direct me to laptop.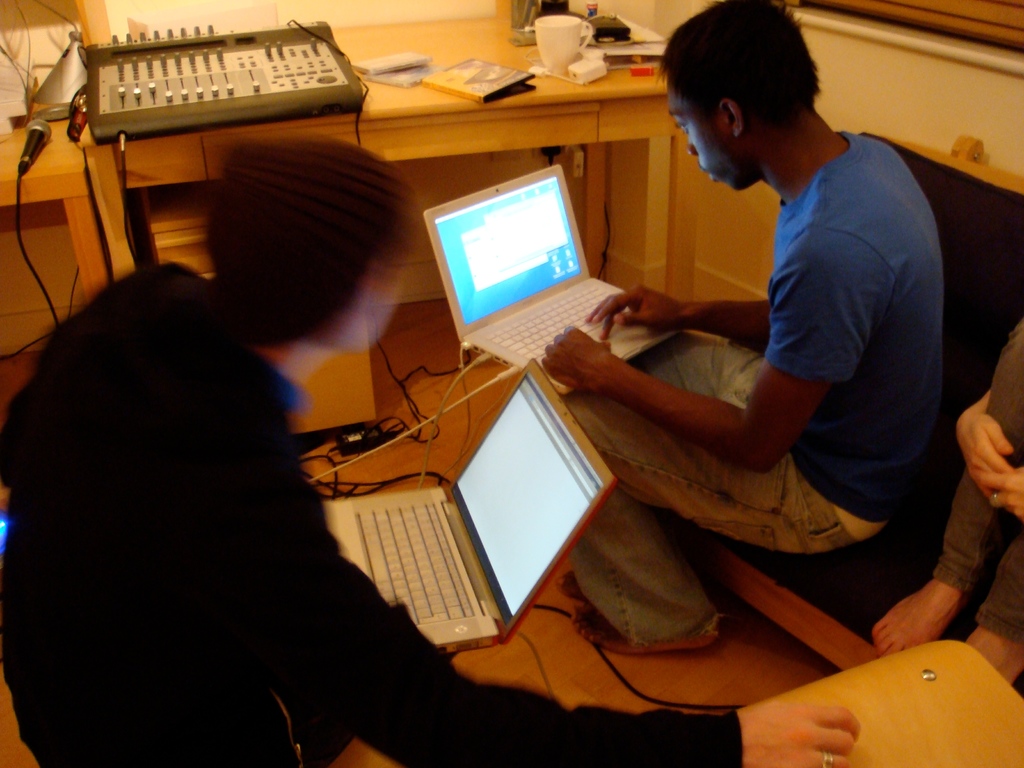
Direction: [x1=324, y1=362, x2=618, y2=655].
